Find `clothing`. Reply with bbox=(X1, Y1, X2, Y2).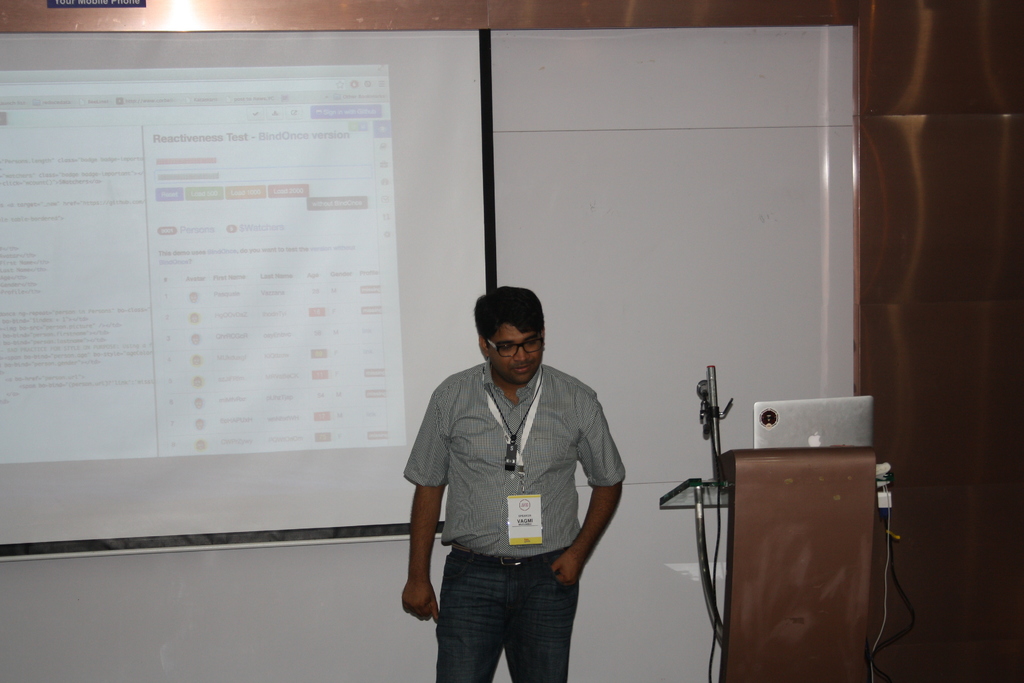
bbox=(403, 358, 623, 682).
